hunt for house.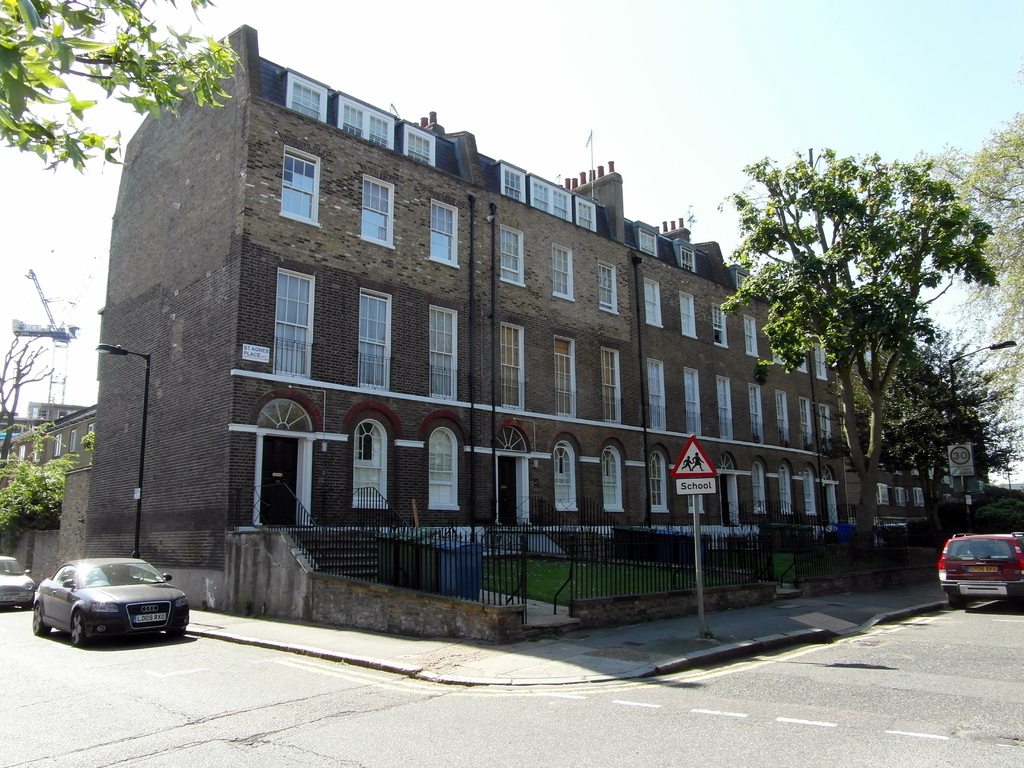
Hunted down at [left=958, top=477, right=1023, bottom=549].
